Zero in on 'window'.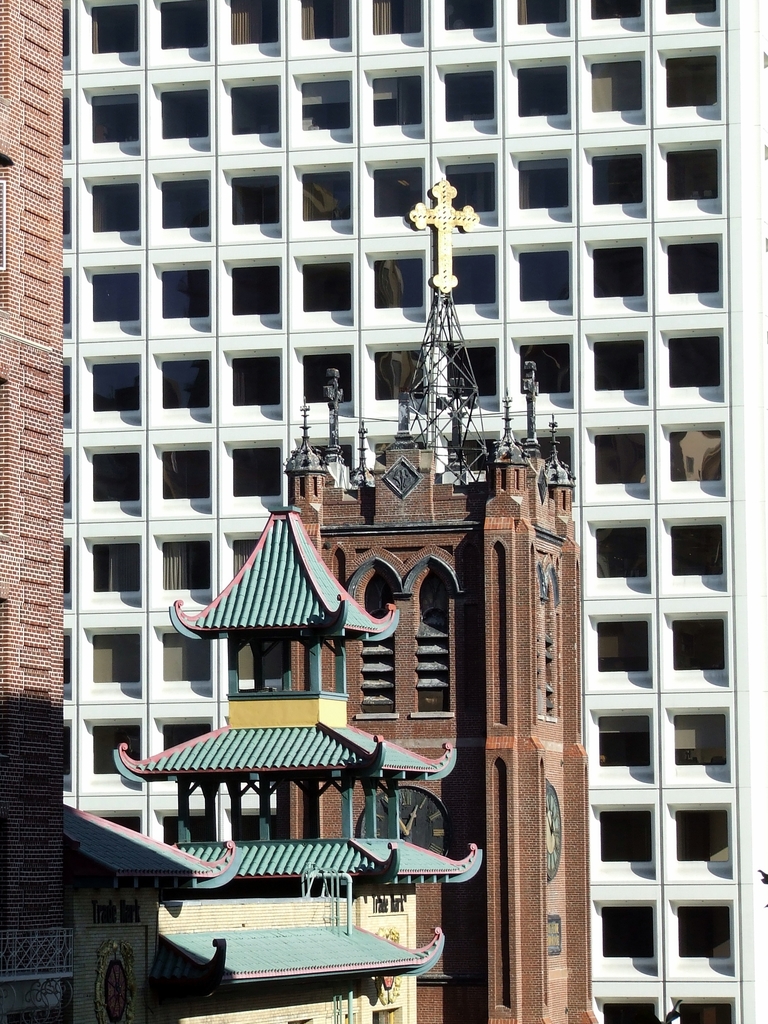
Zeroed in: select_region(91, 271, 140, 323).
